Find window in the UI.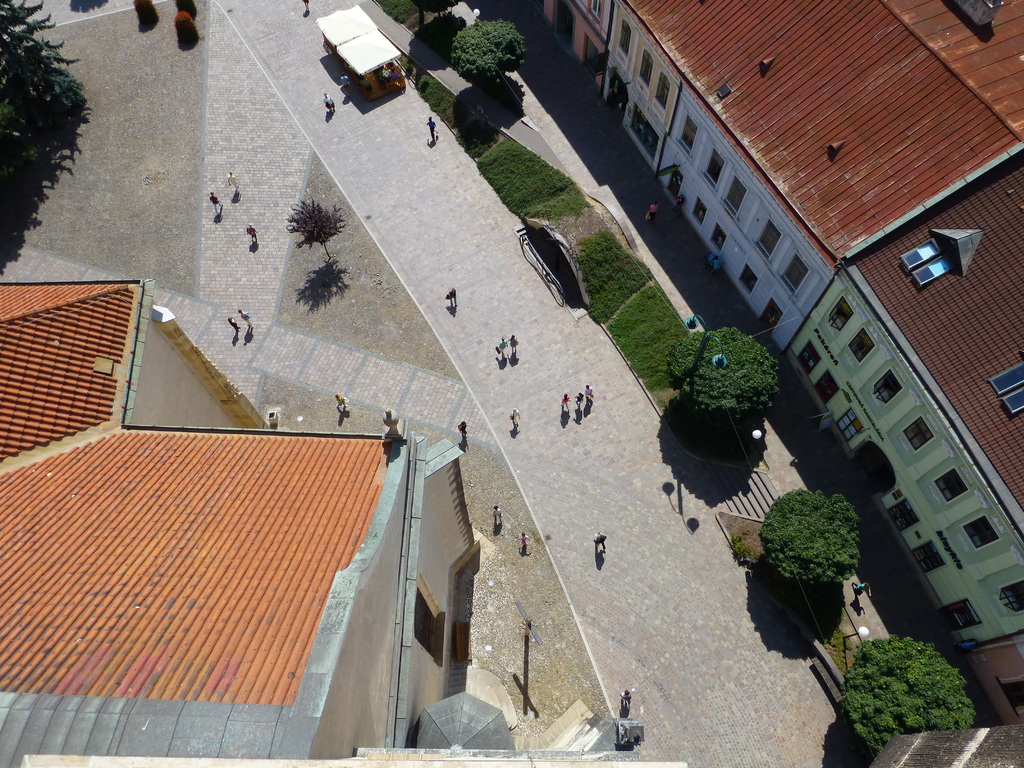
UI element at (691, 200, 707, 227).
